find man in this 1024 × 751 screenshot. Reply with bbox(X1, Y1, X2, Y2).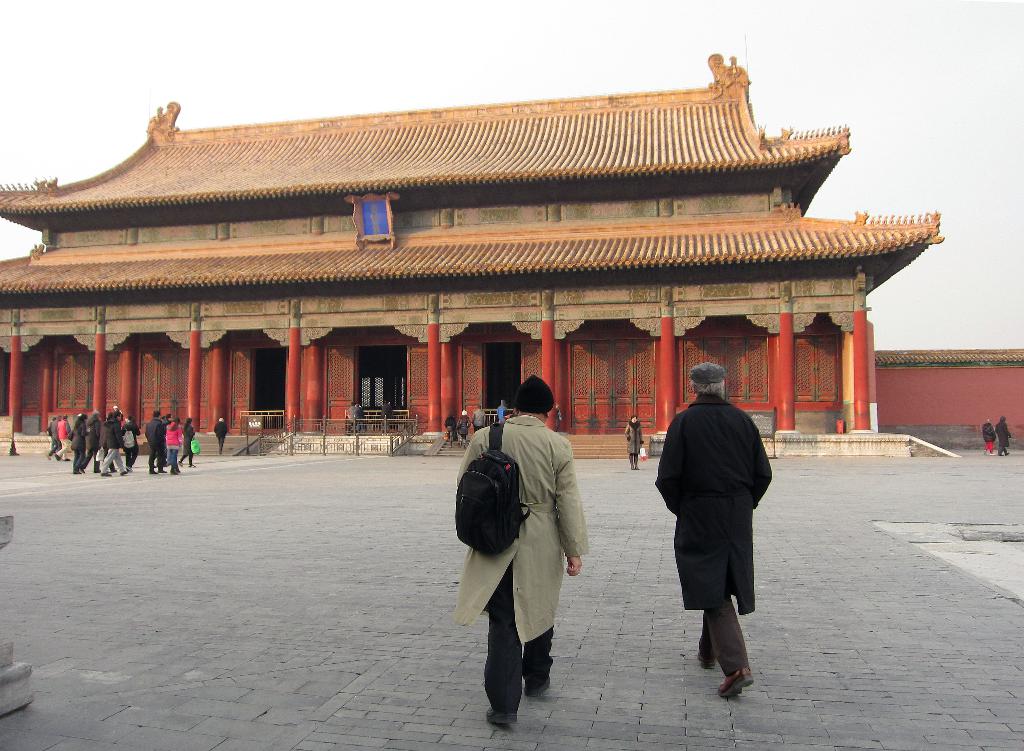
bbox(96, 408, 129, 477).
